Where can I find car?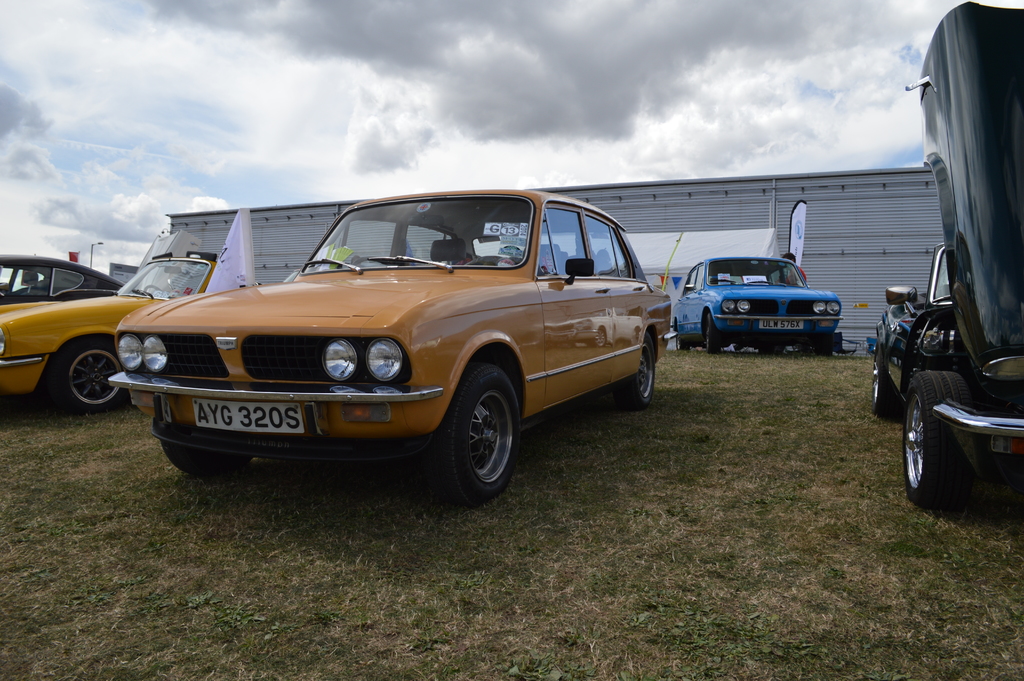
You can find it at detection(0, 247, 222, 411).
